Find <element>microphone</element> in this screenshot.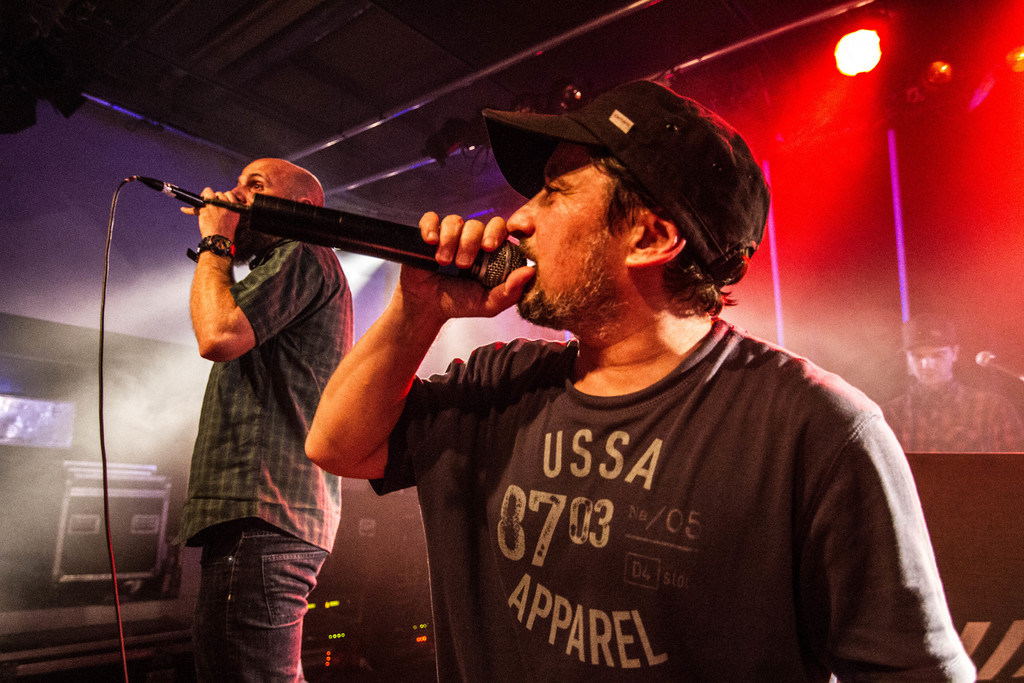
The bounding box for <element>microphone</element> is [141, 182, 537, 288].
